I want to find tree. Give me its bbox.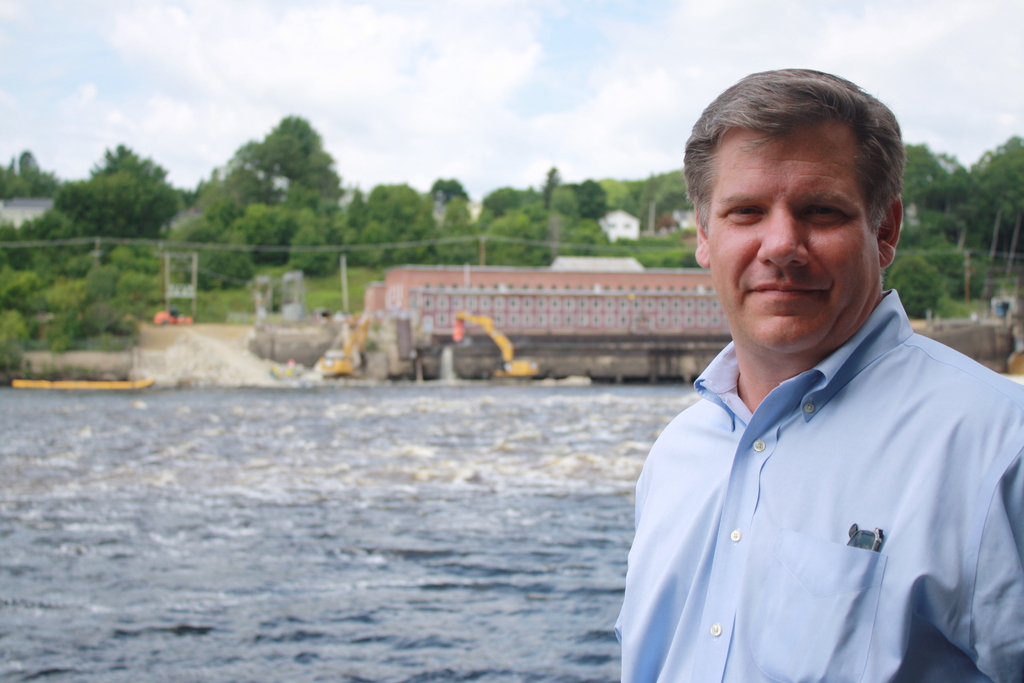
66,143,186,229.
